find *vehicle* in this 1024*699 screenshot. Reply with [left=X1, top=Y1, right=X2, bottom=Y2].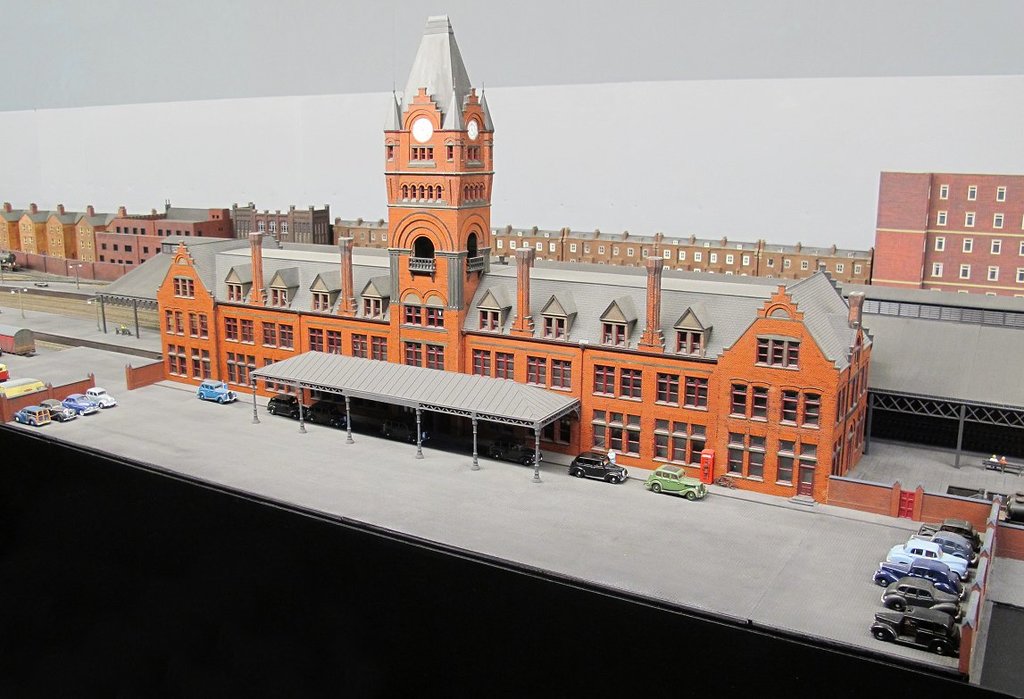
[left=0, top=246, right=17, bottom=270].
